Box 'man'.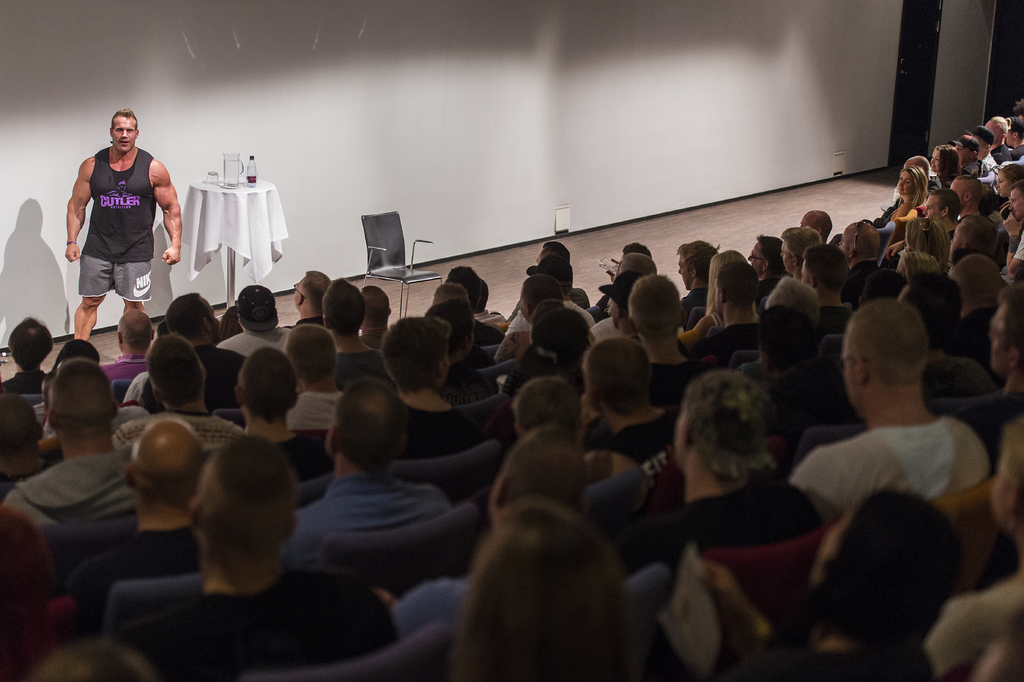
680:367:820:554.
